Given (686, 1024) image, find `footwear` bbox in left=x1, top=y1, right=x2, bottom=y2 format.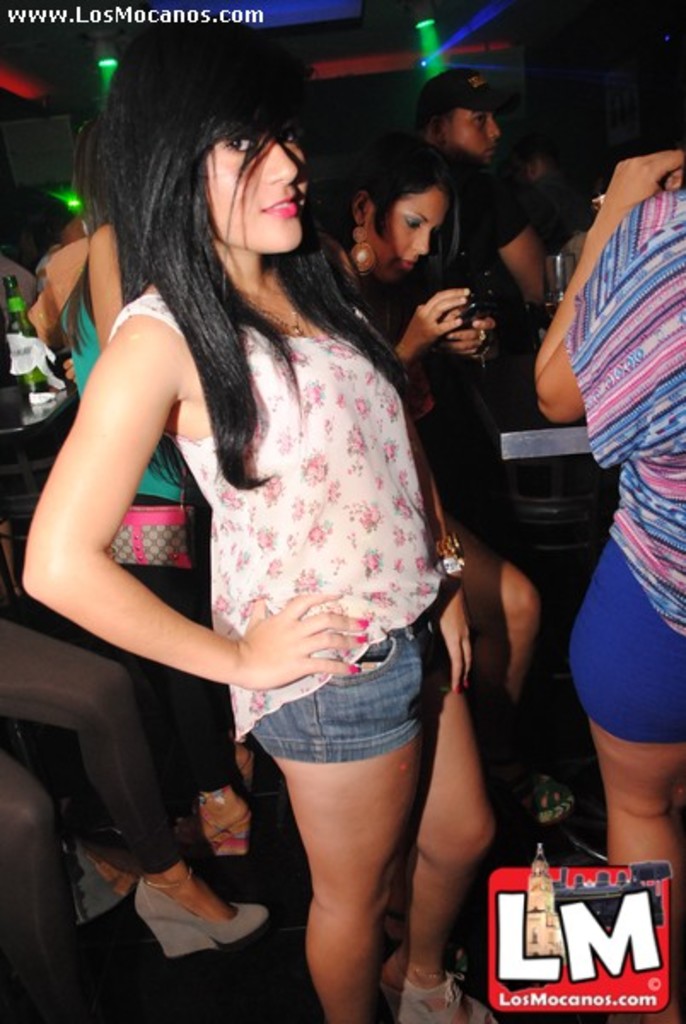
left=500, top=770, right=575, bottom=828.
